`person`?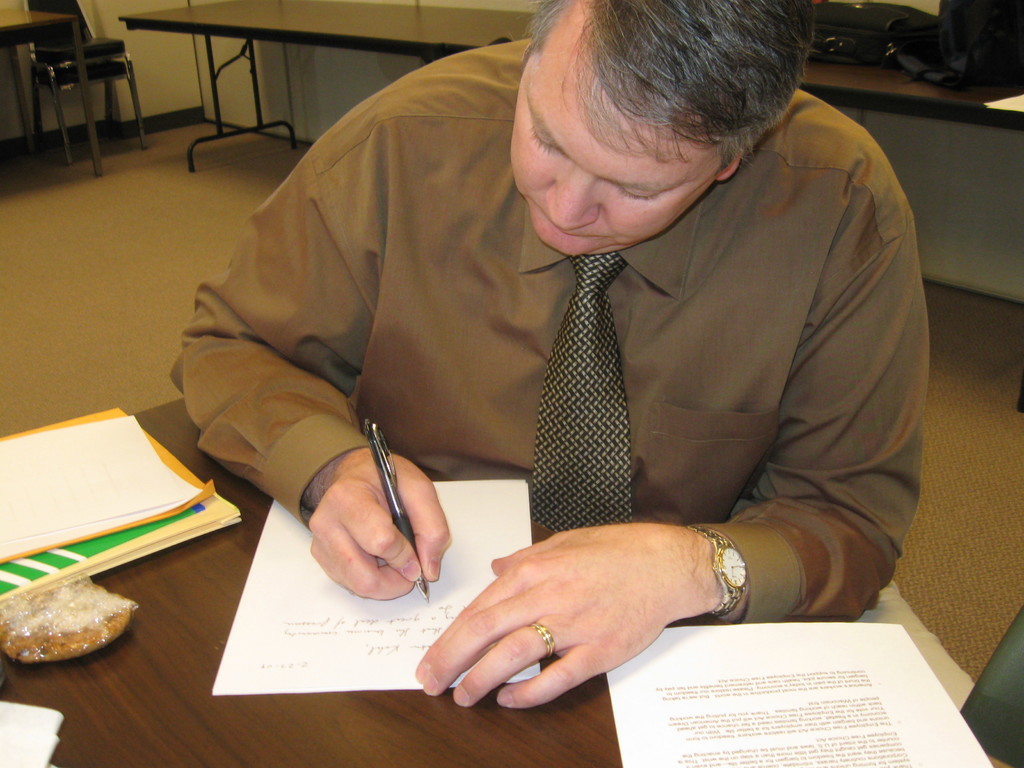
(left=169, top=0, right=928, bottom=705)
